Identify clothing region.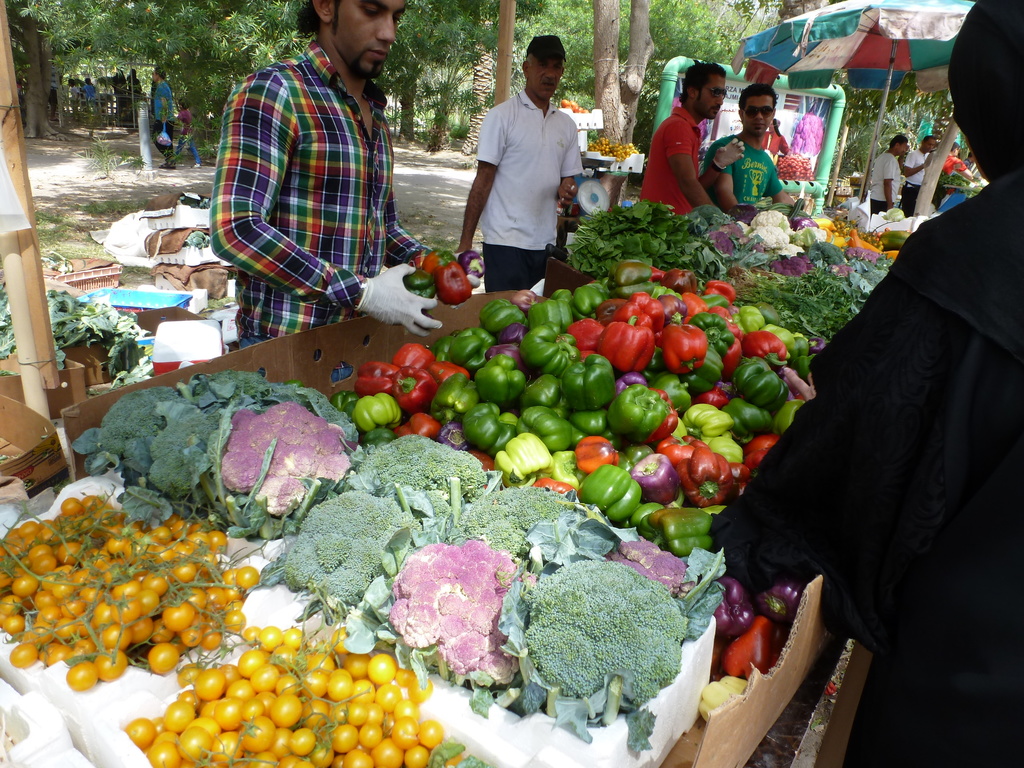
Region: [left=705, top=134, right=783, bottom=206].
